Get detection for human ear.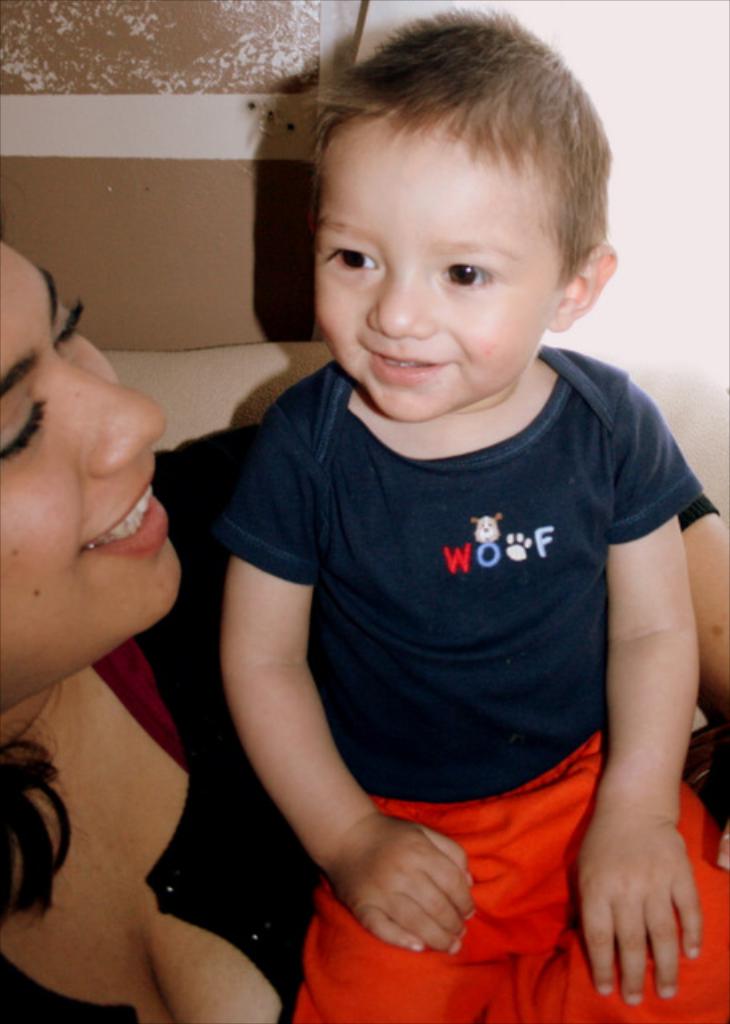
Detection: {"left": 548, "top": 242, "right": 615, "bottom": 334}.
